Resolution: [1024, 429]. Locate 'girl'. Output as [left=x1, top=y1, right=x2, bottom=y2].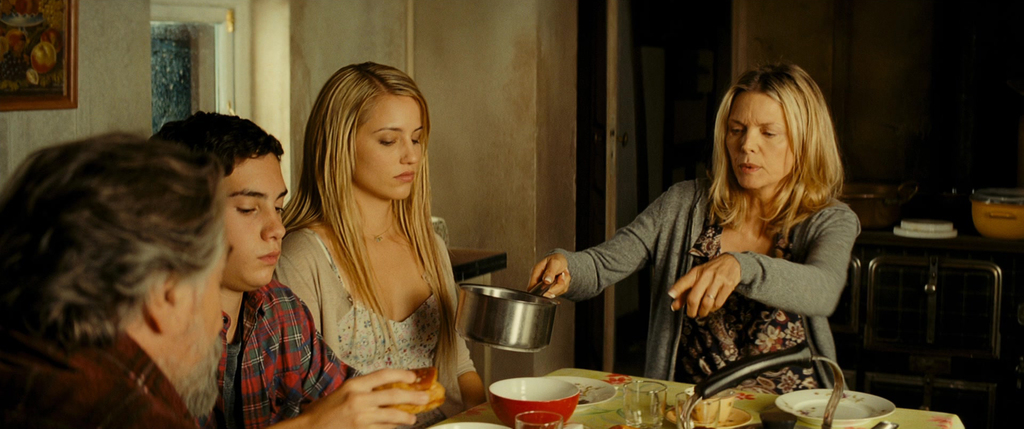
[left=517, top=63, right=868, bottom=394].
